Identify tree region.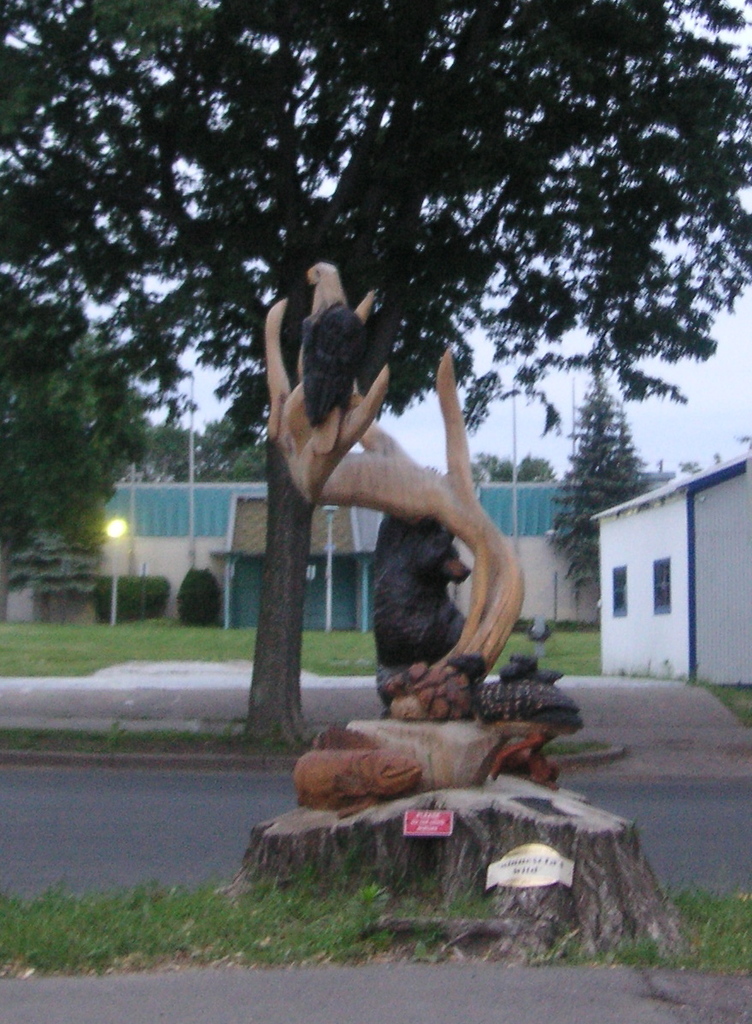
Region: [left=0, top=0, right=751, bottom=760].
